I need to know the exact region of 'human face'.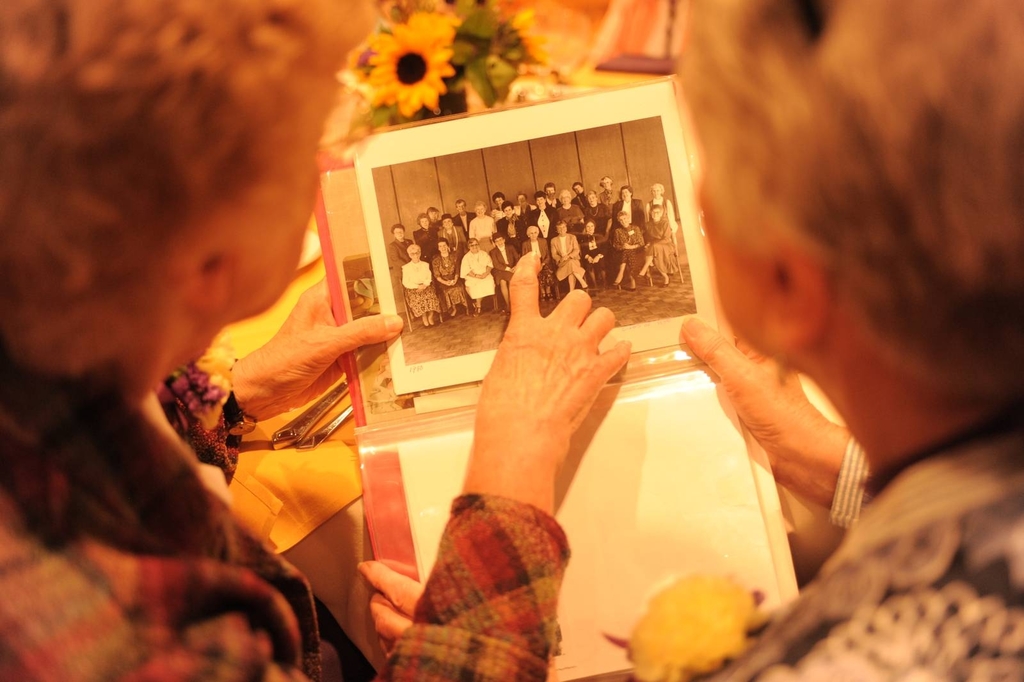
Region: (503,206,512,219).
